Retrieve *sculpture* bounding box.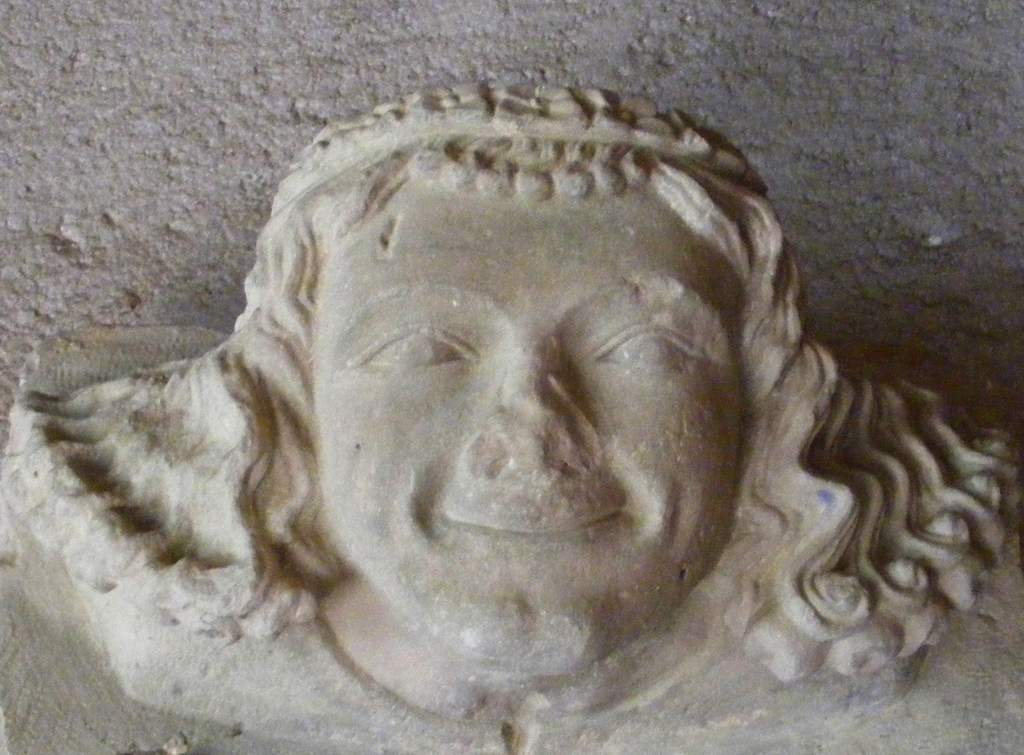
Bounding box: rect(0, 0, 1023, 754).
